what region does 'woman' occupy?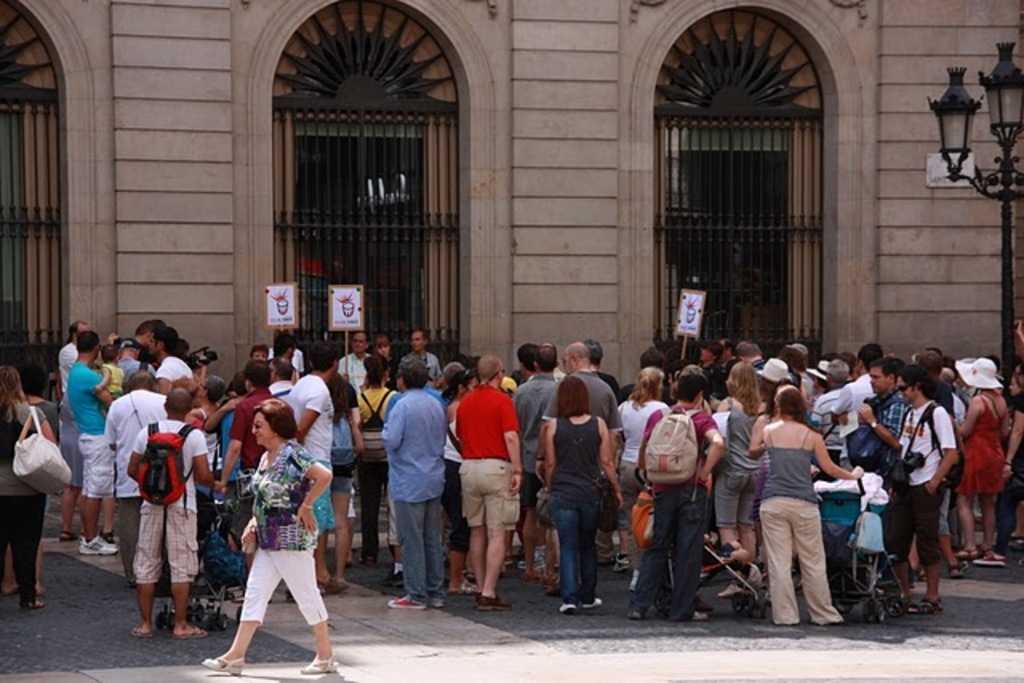
1000:361:1022:422.
